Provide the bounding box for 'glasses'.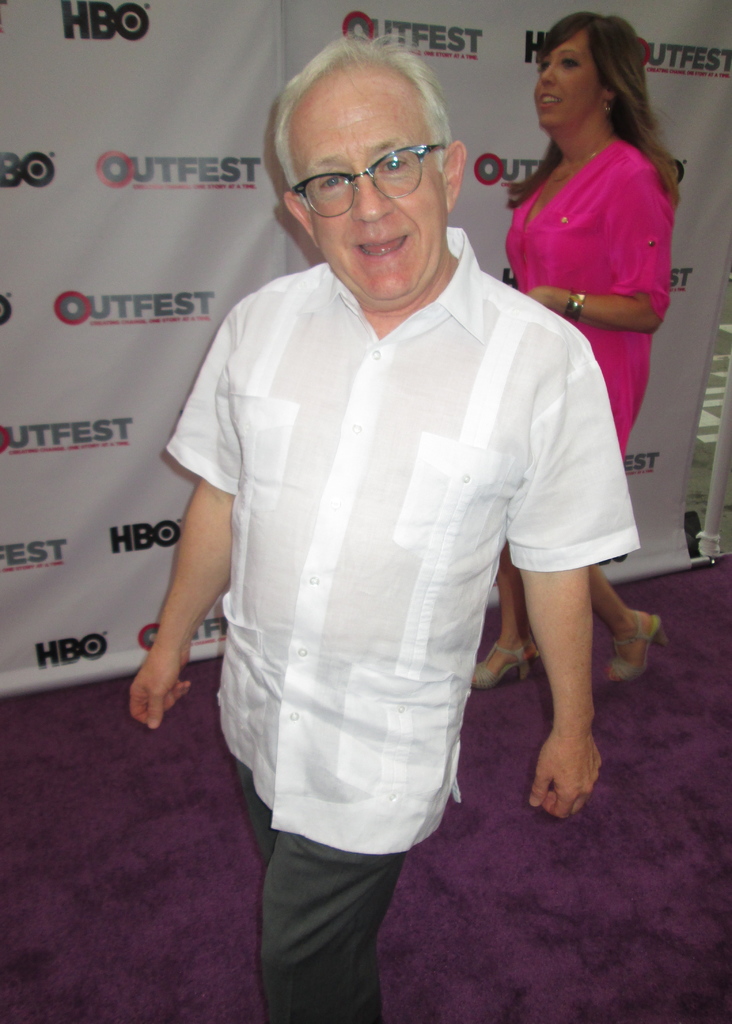
(left=289, top=140, right=453, bottom=217).
